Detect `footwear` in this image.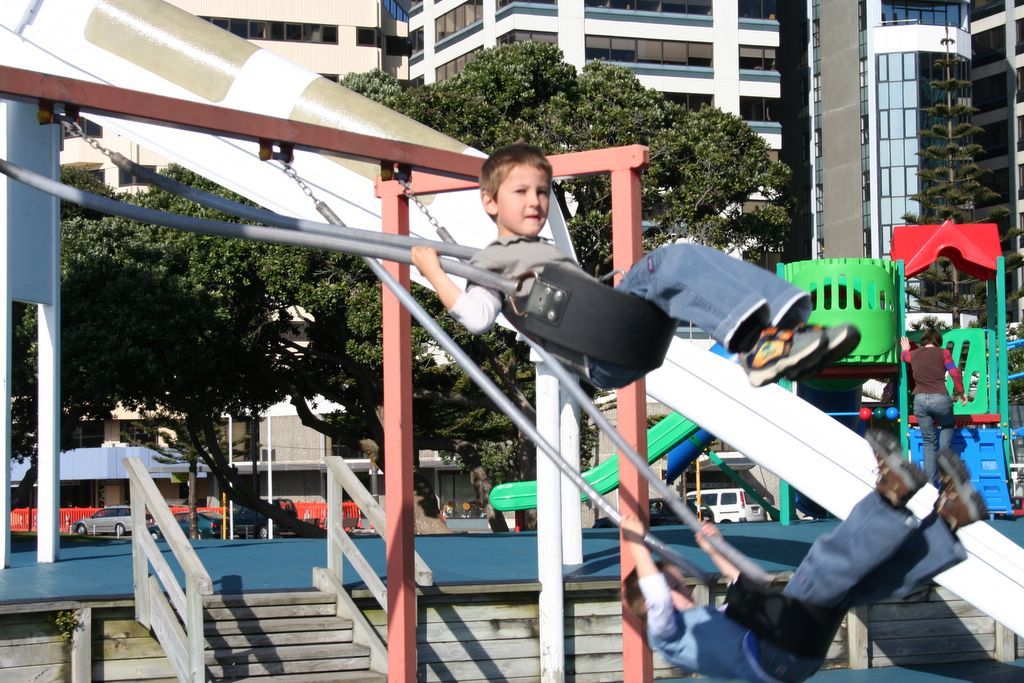
Detection: detection(869, 426, 922, 506).
